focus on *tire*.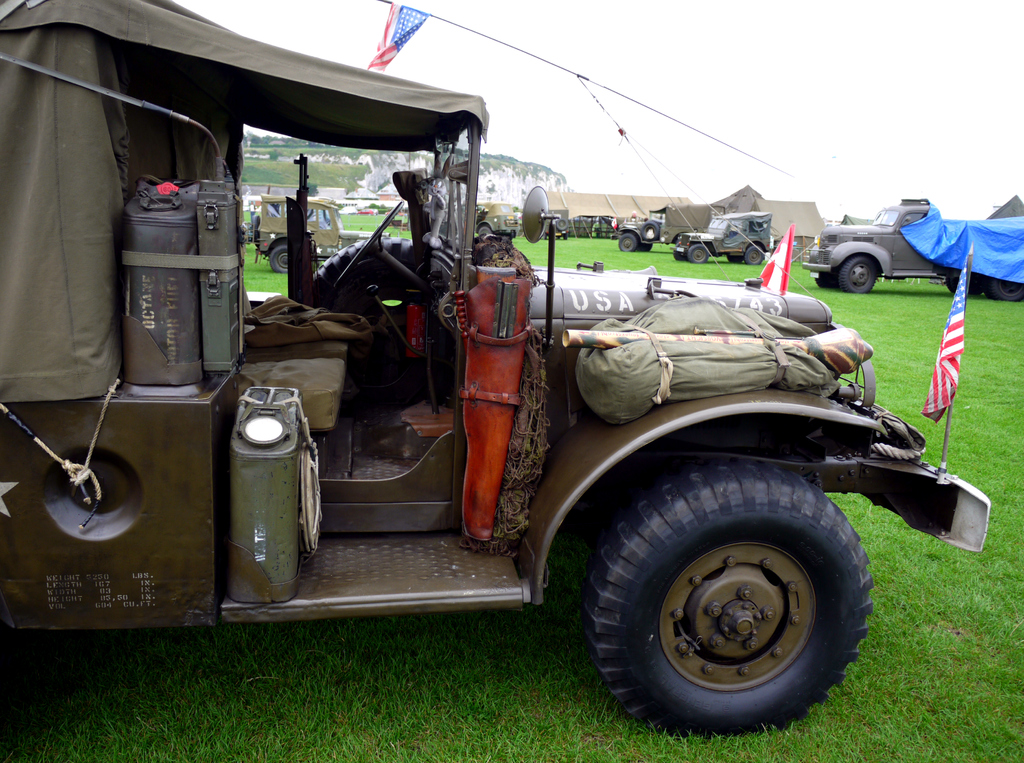
Focused at 312:234:417:384.
